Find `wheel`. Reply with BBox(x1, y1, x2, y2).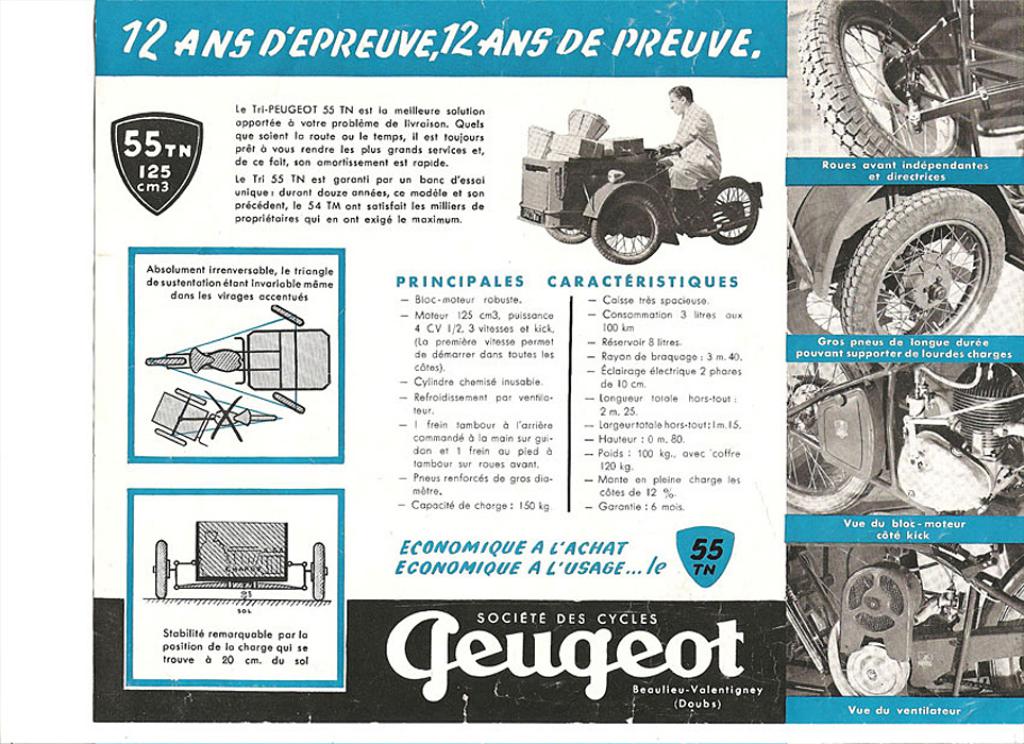
BBox(270, 305, 306, 326).
